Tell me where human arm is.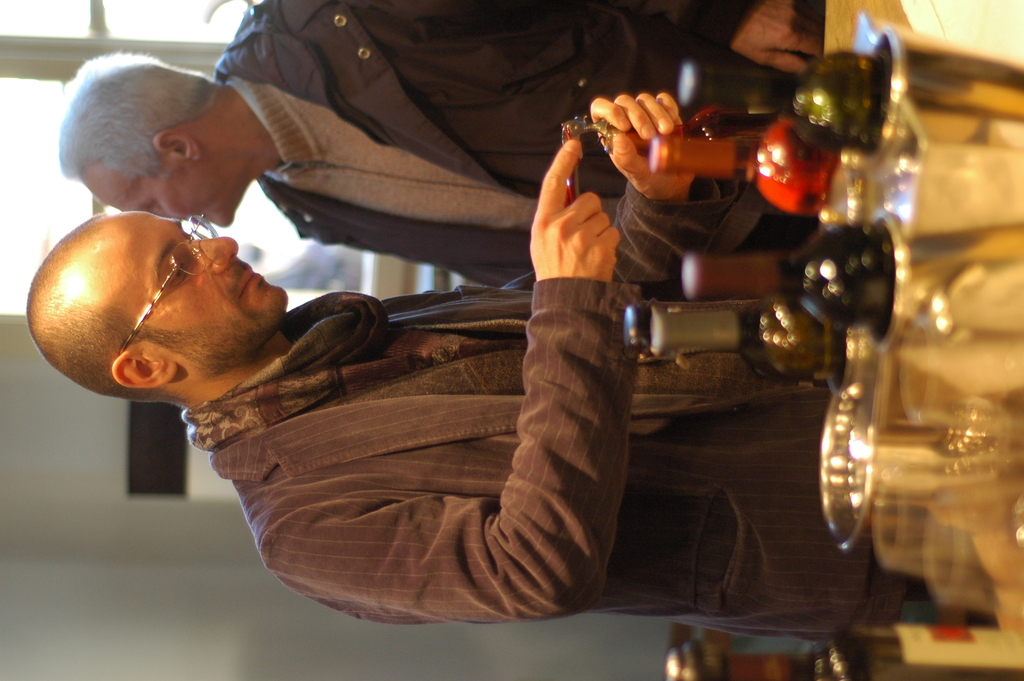
human arm is at x1=582 y1=88 x2=710 y2=308.
